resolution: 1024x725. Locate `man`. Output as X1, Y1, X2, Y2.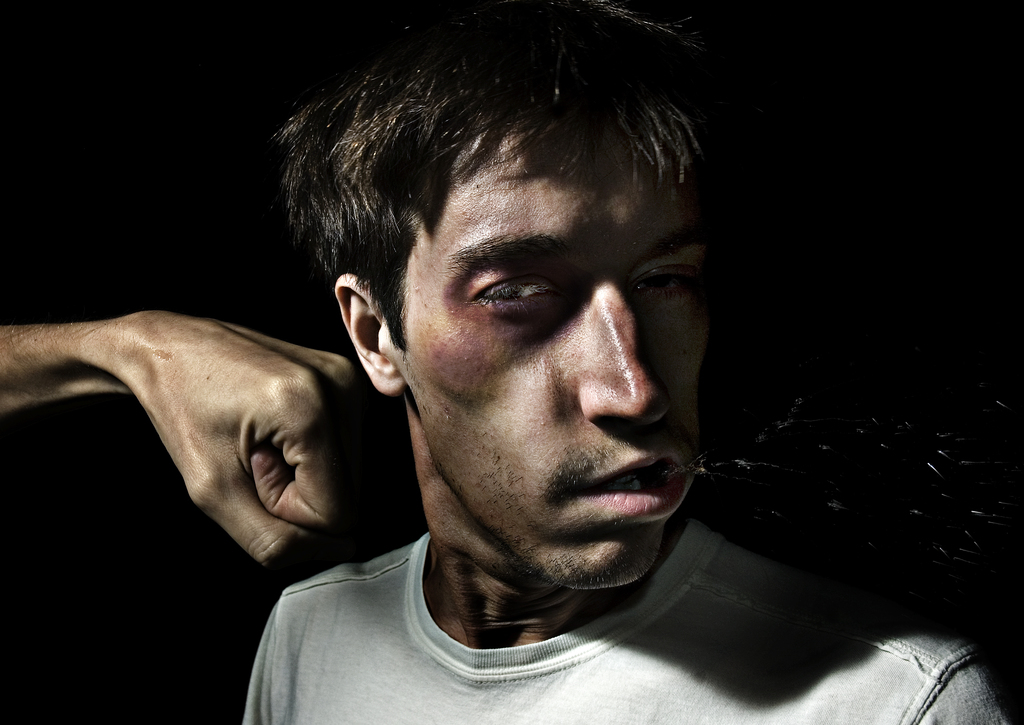
243, 0, 1015, 724.
